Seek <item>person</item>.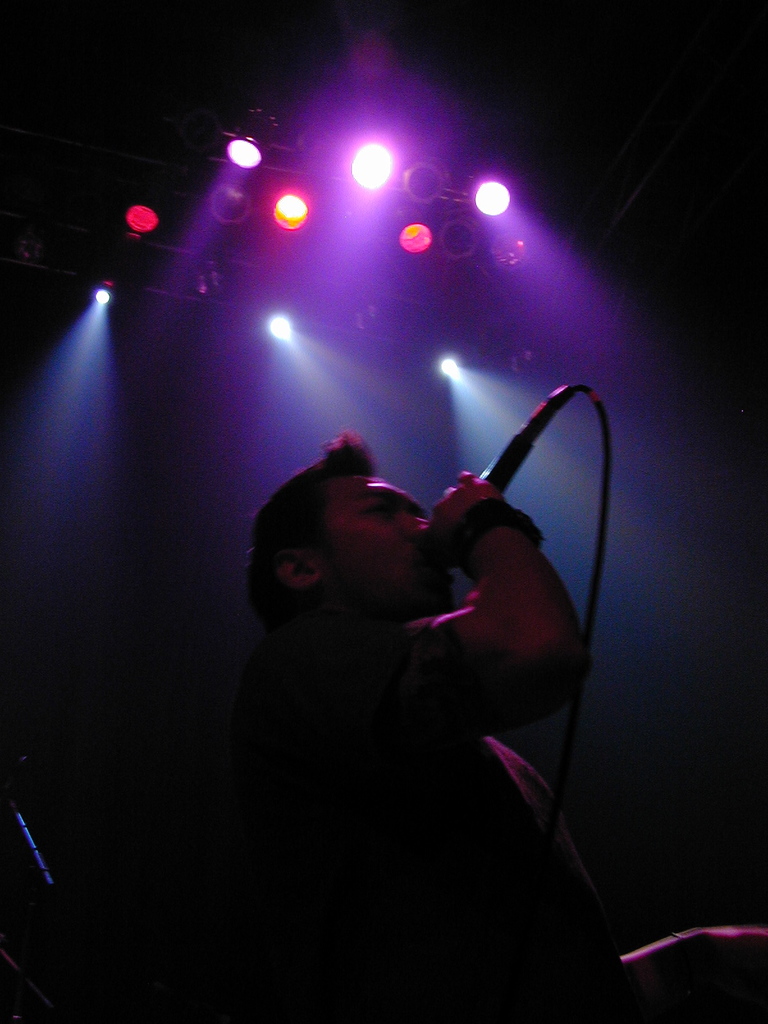
(205, 422, 767, 1023).
